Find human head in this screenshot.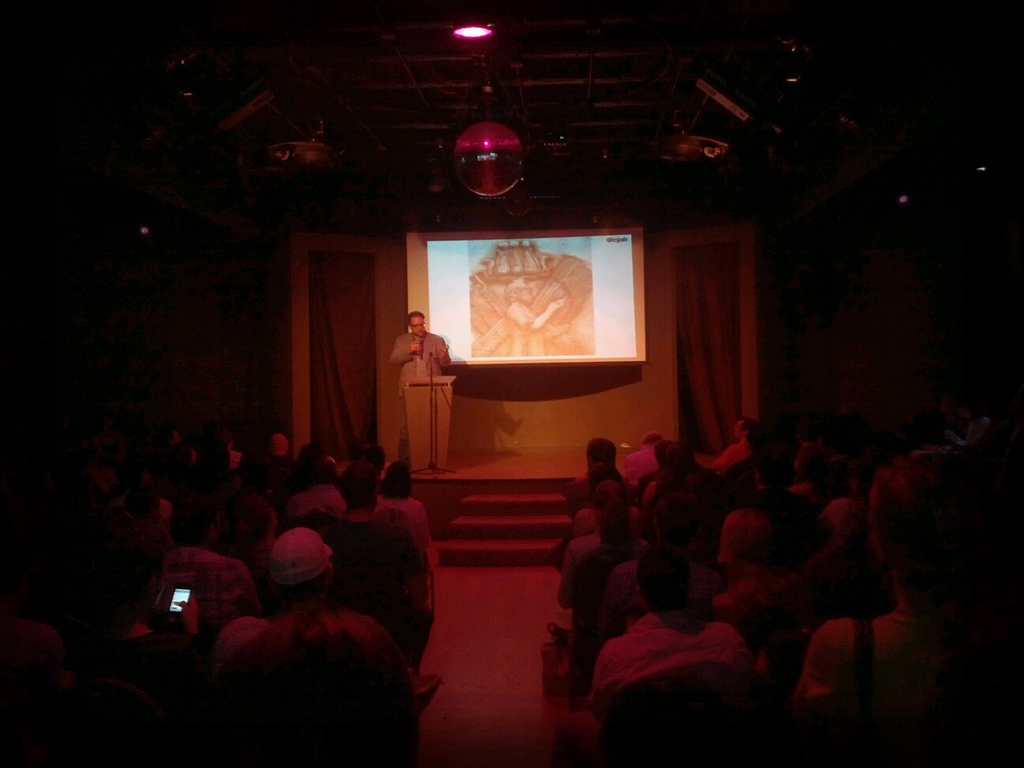
The bounding box for human head is 216 426 239 447.
